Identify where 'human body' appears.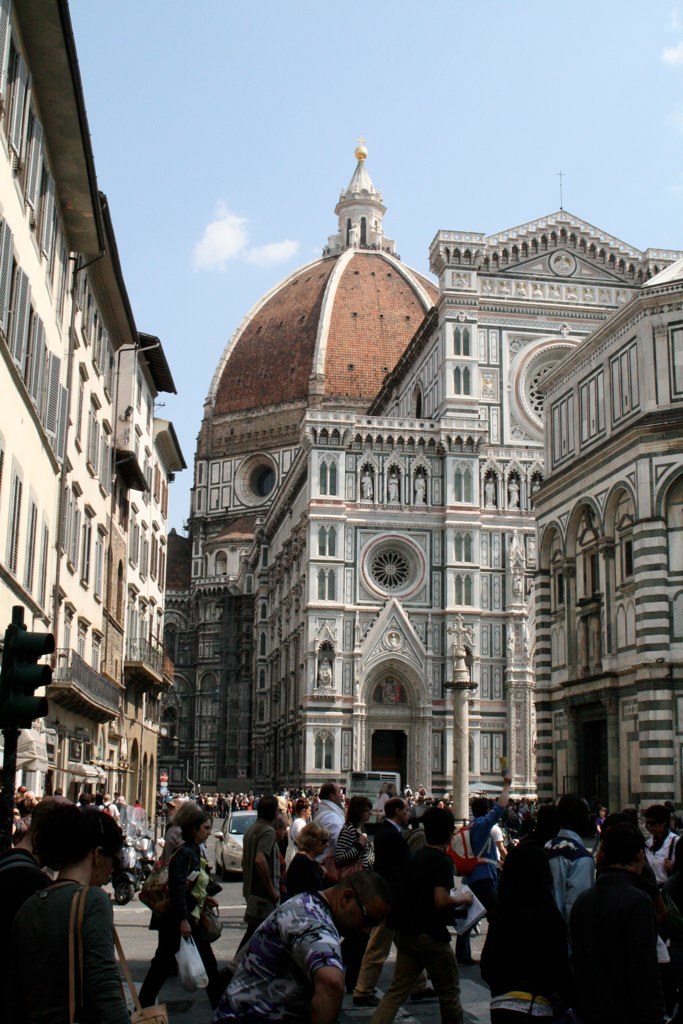
Appears at (x1=635, y1=787, x2=682, y2=918).
